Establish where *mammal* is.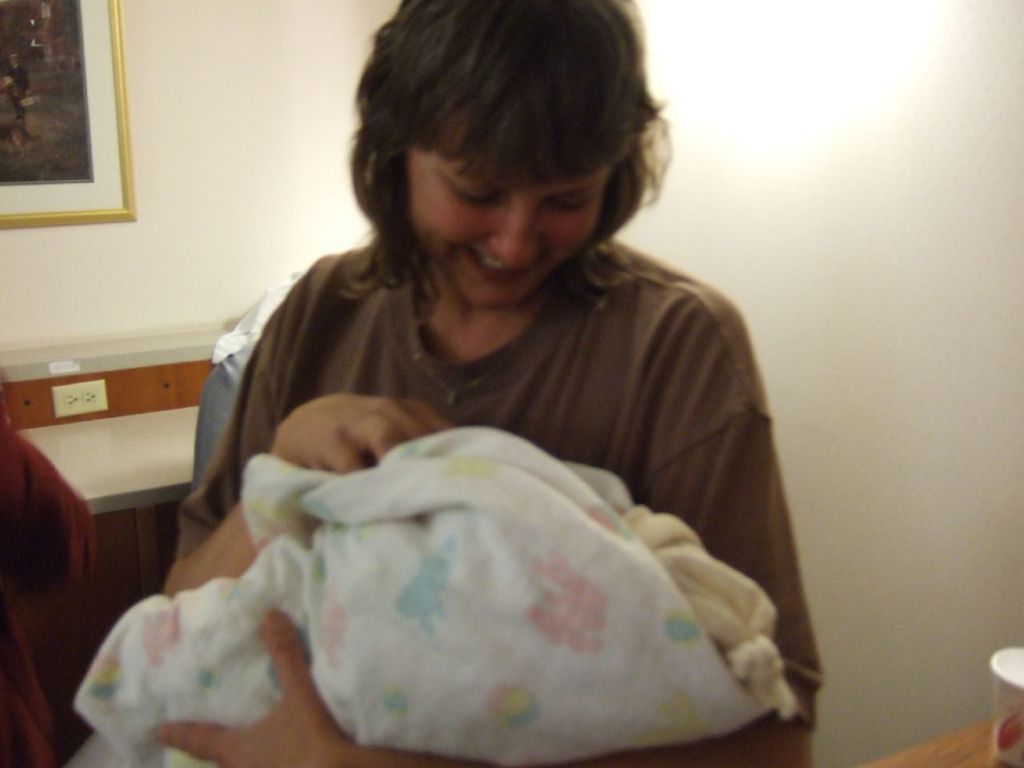
Established at rect(143, 0, 840, 767).
